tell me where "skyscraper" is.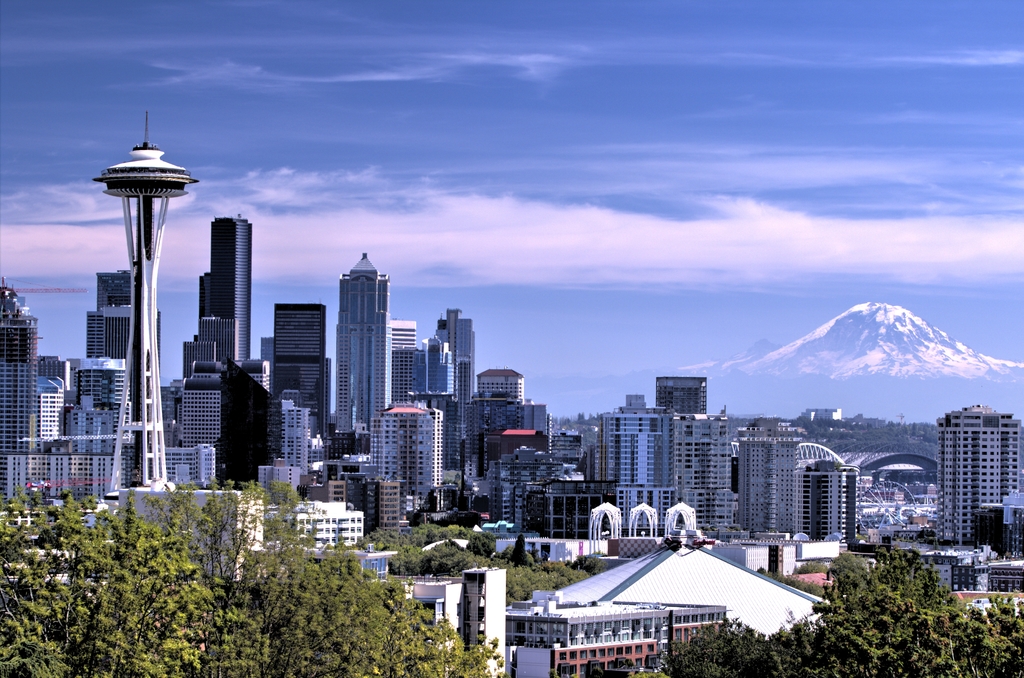
"skyscraper" is at region(337, 251, 387, 427).
